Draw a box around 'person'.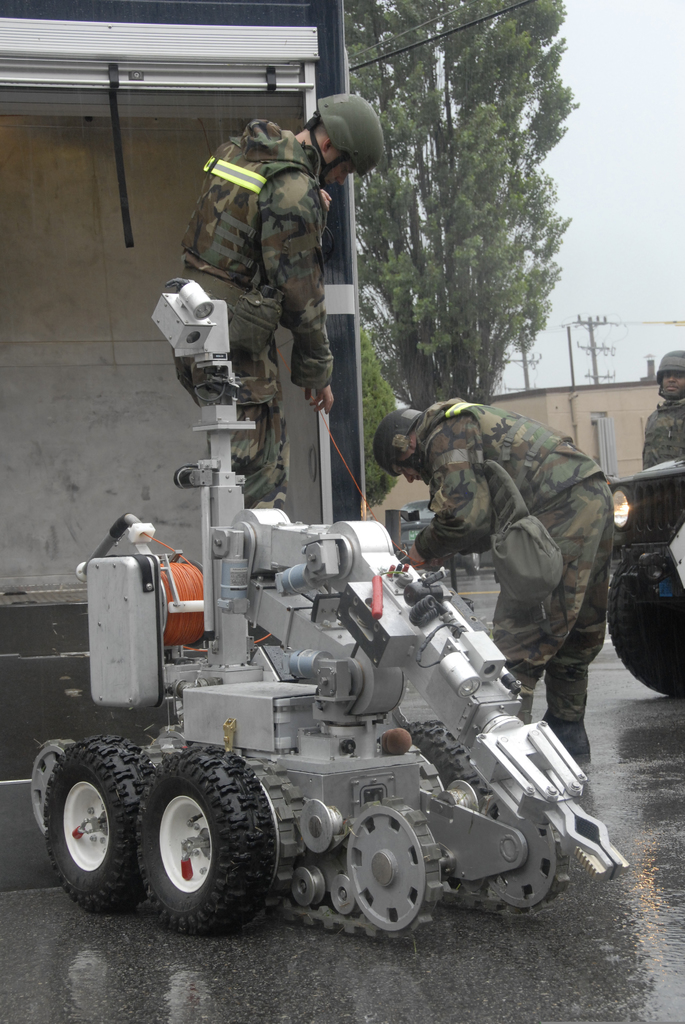
[641, 353, 684, 468].
